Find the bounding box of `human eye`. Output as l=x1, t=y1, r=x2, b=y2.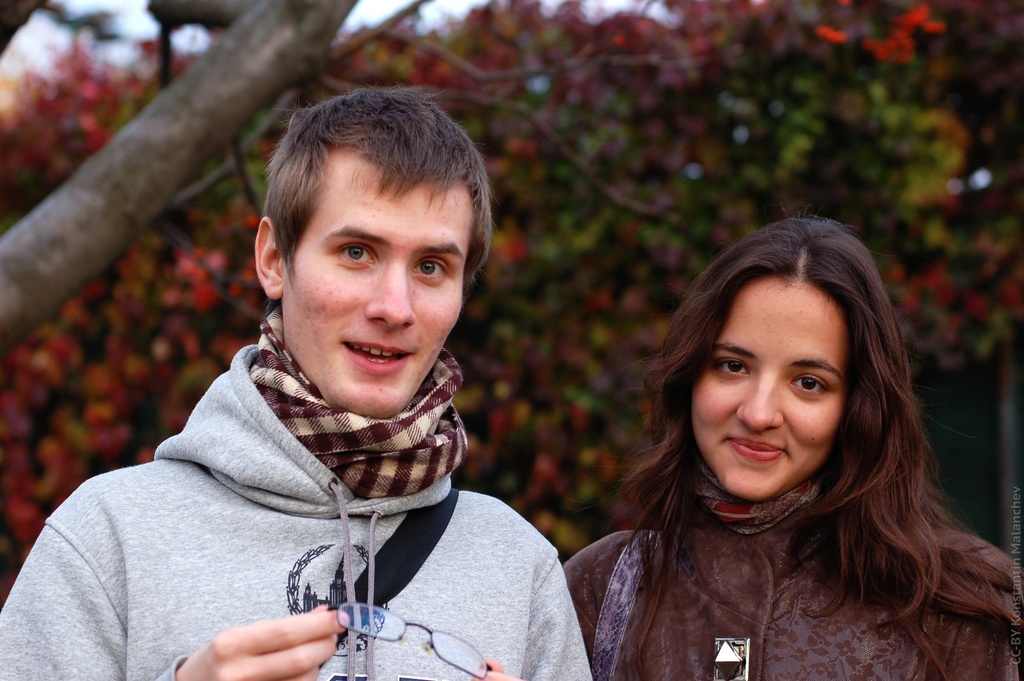
l=413, t=256, r=456, b=281.
